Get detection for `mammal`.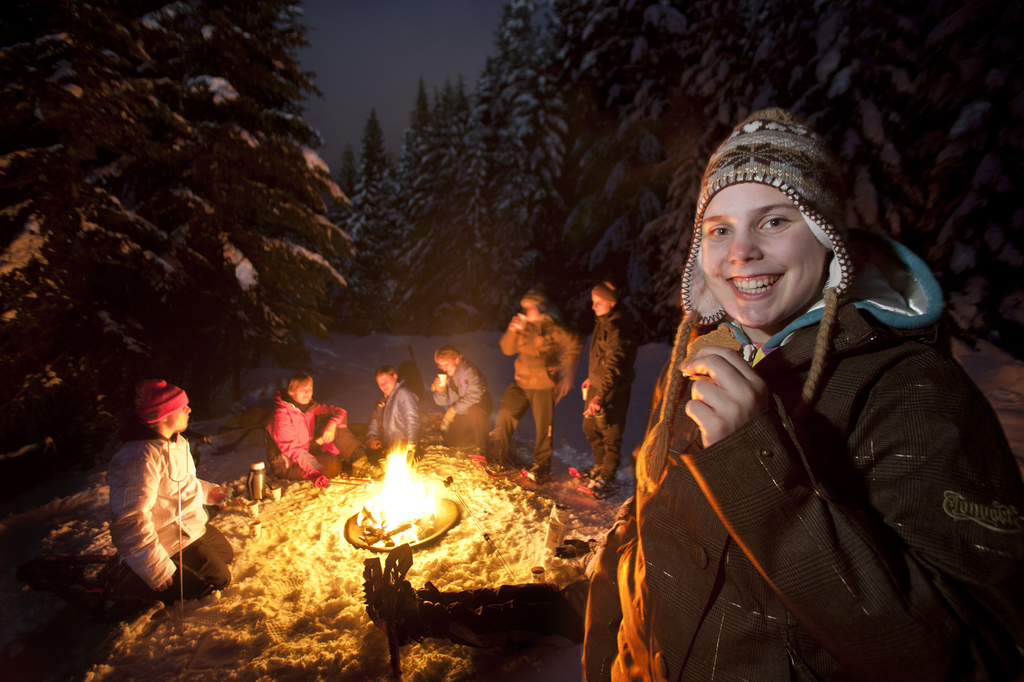
Detection: [left=564, top=278, right=639, bottom=496].
